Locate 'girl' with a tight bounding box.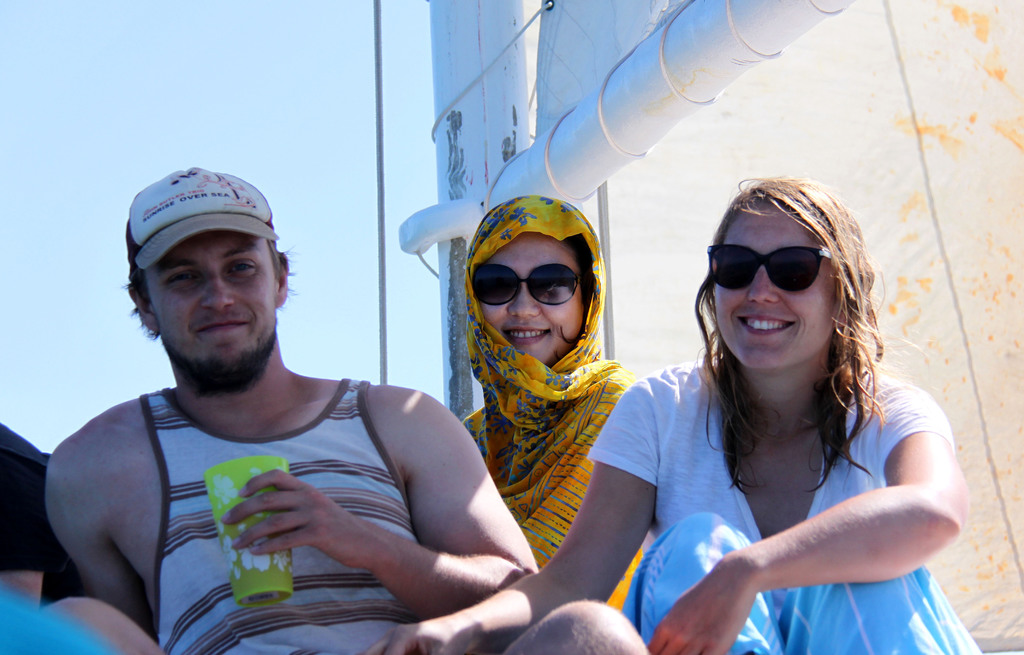
l=461, t=189, r=650, b=620.
